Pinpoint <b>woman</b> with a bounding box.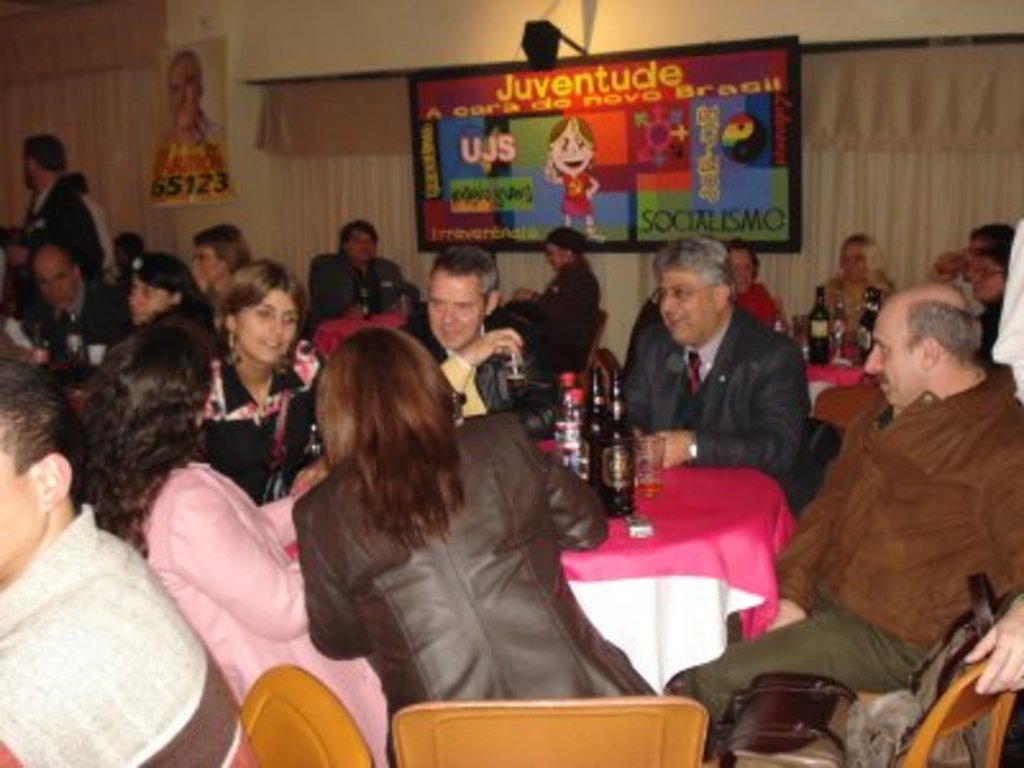
[x1=177, y1=251, x2=307, y2=556].
